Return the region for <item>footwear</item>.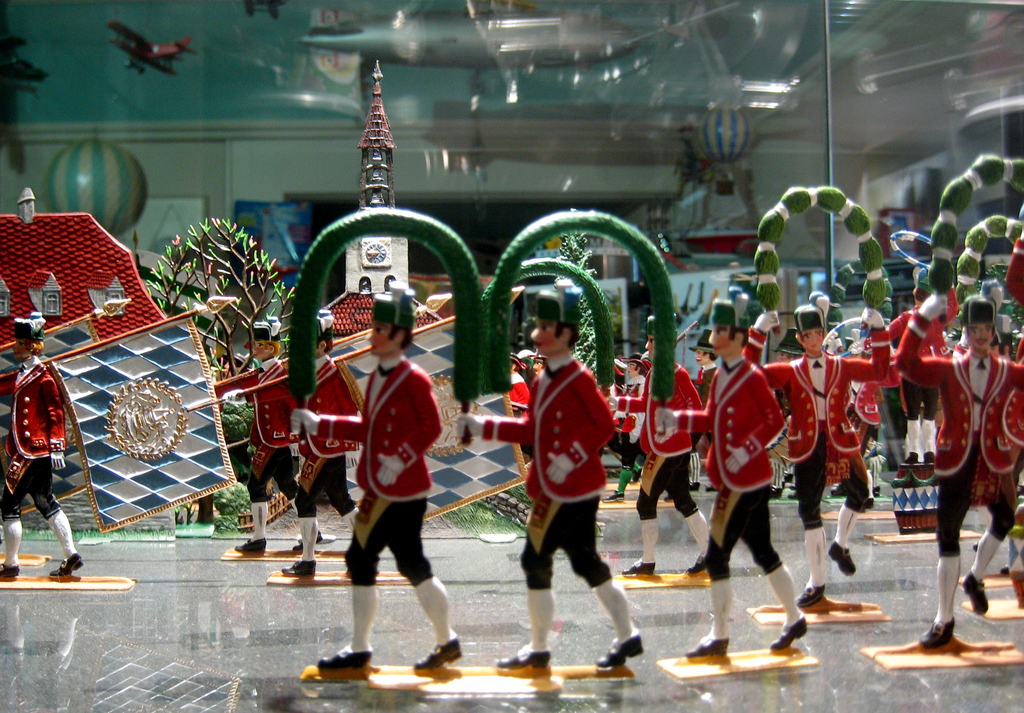
(left=687, top=481, right=698, bottom=490).
